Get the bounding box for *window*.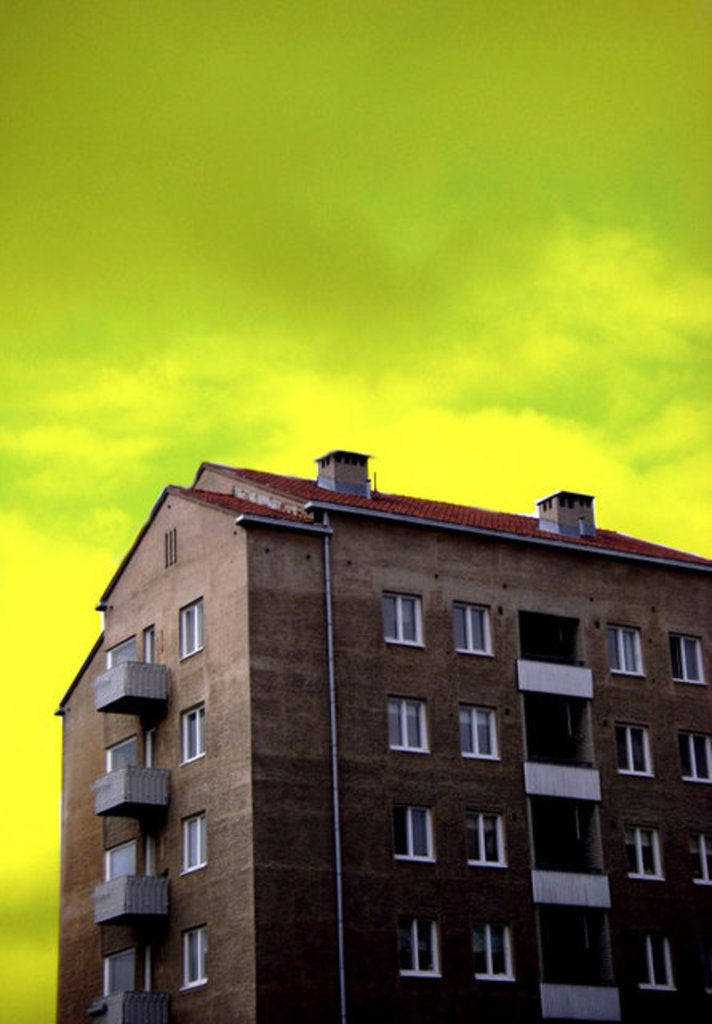
(384, 592, 427, 653).
